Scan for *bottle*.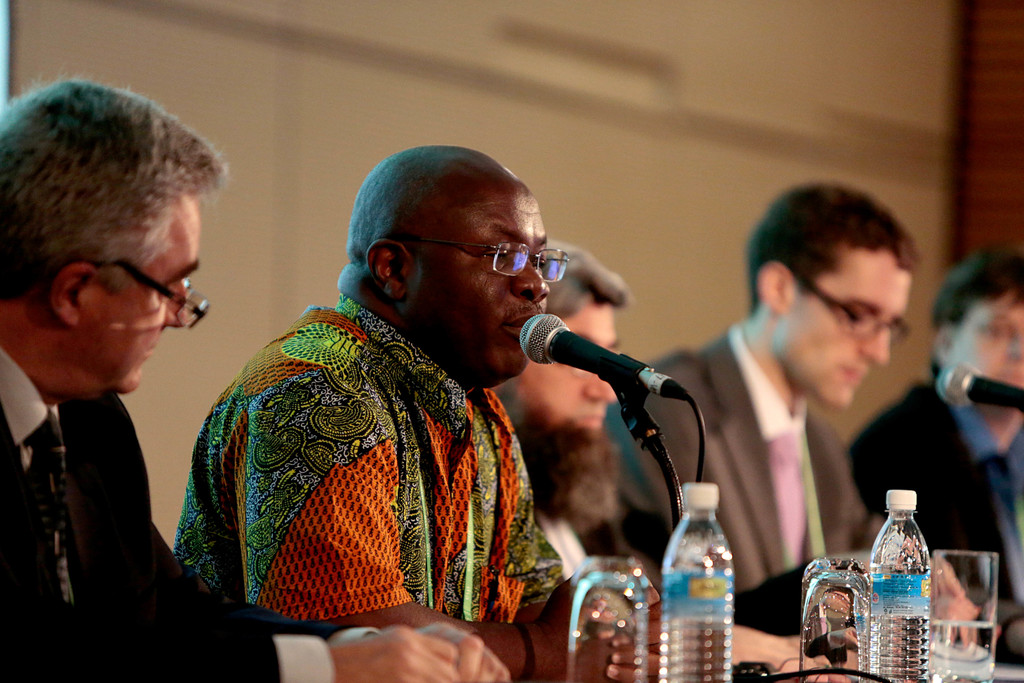
Scan result: (left=658, top=481, right=735, bottom=682).
